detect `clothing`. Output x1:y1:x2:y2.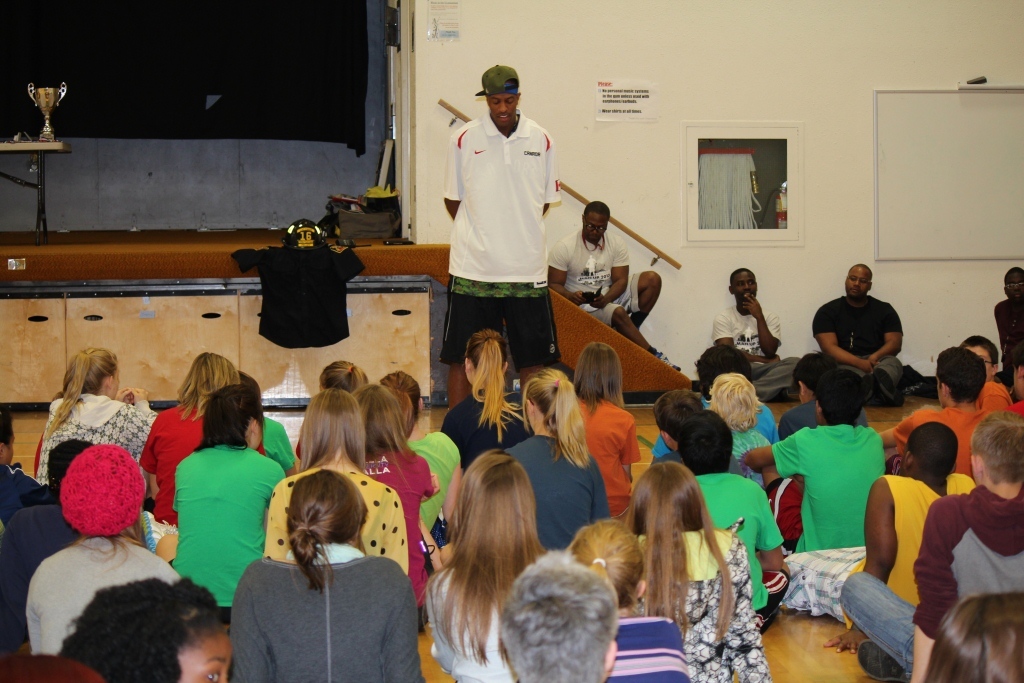
422:570:517:682.
